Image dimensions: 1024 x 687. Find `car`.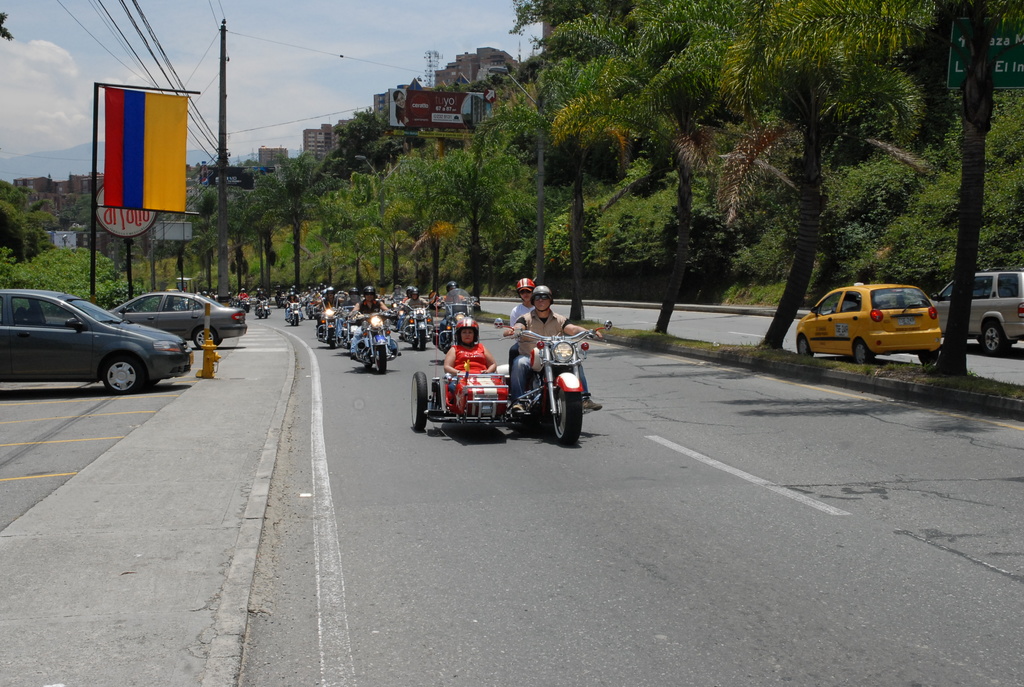
x1=797 y1=284 x2=941 y2=364.
